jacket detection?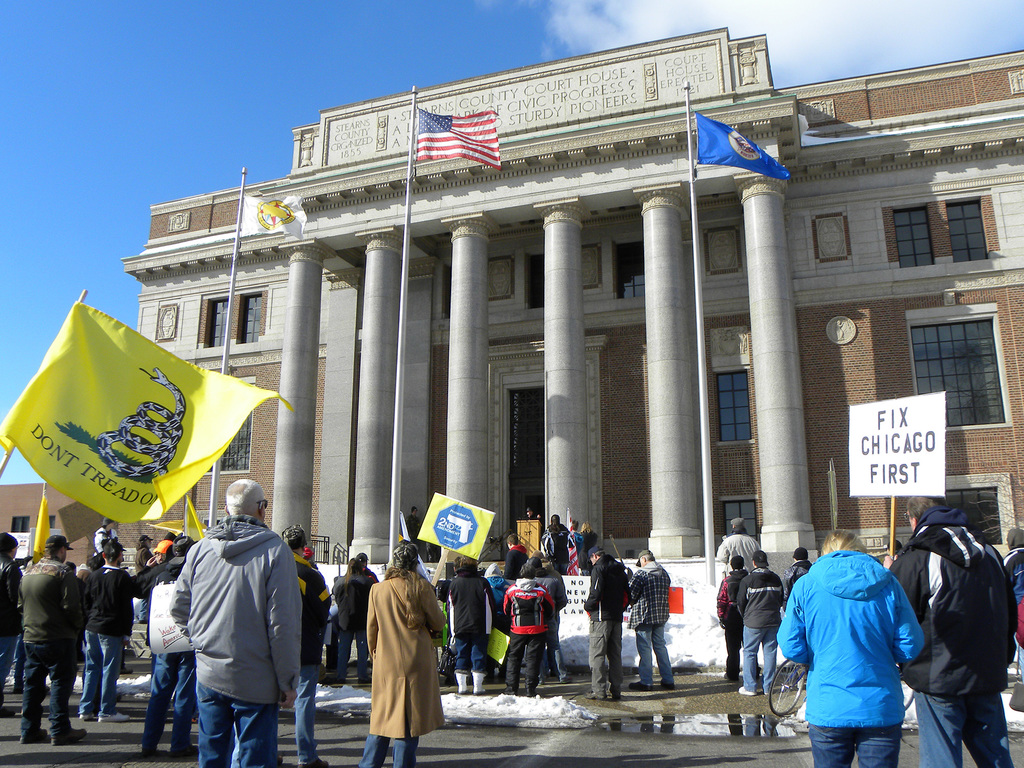
detection(534, 569, 571, 610)
